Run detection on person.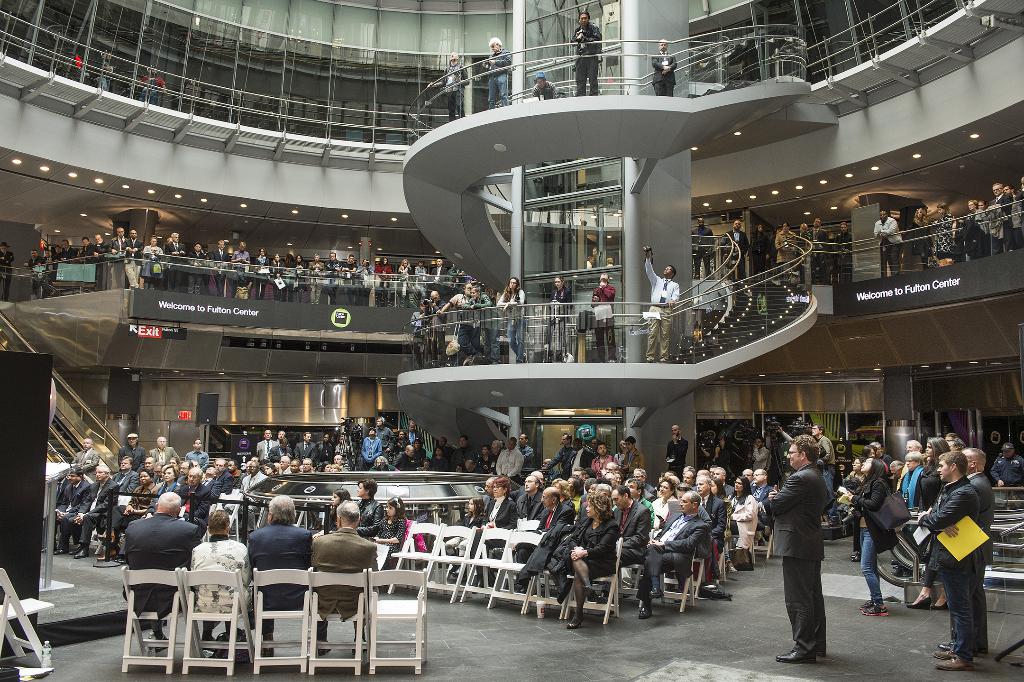
Result: select_region(607, 254, 614, 270).
